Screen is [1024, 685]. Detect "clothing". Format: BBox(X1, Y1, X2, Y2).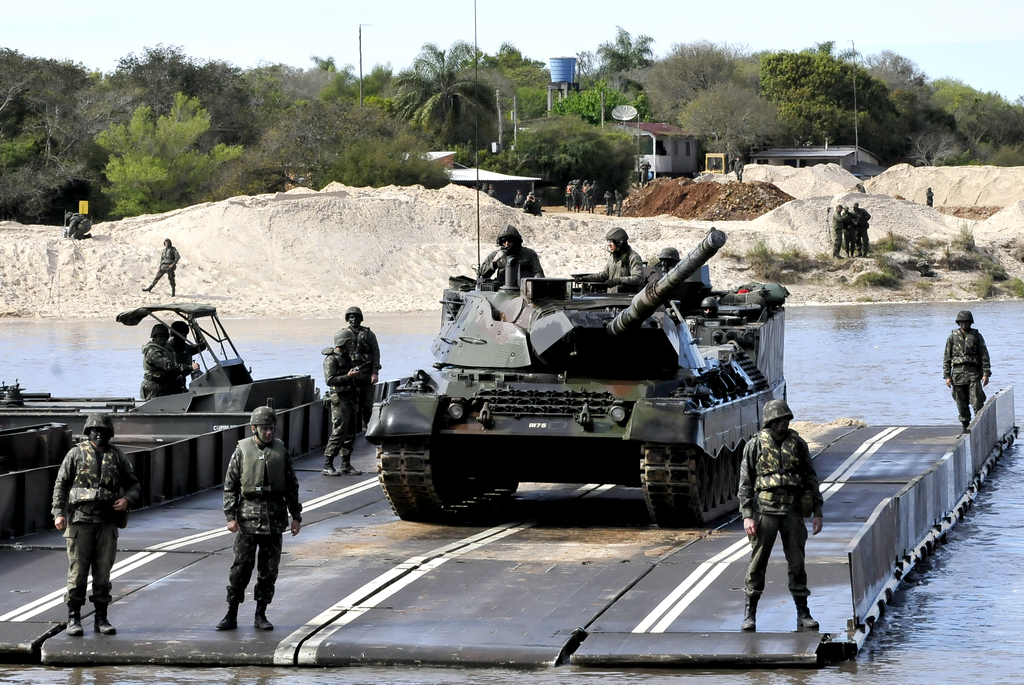
BBox(524, 196, 542, 217).
